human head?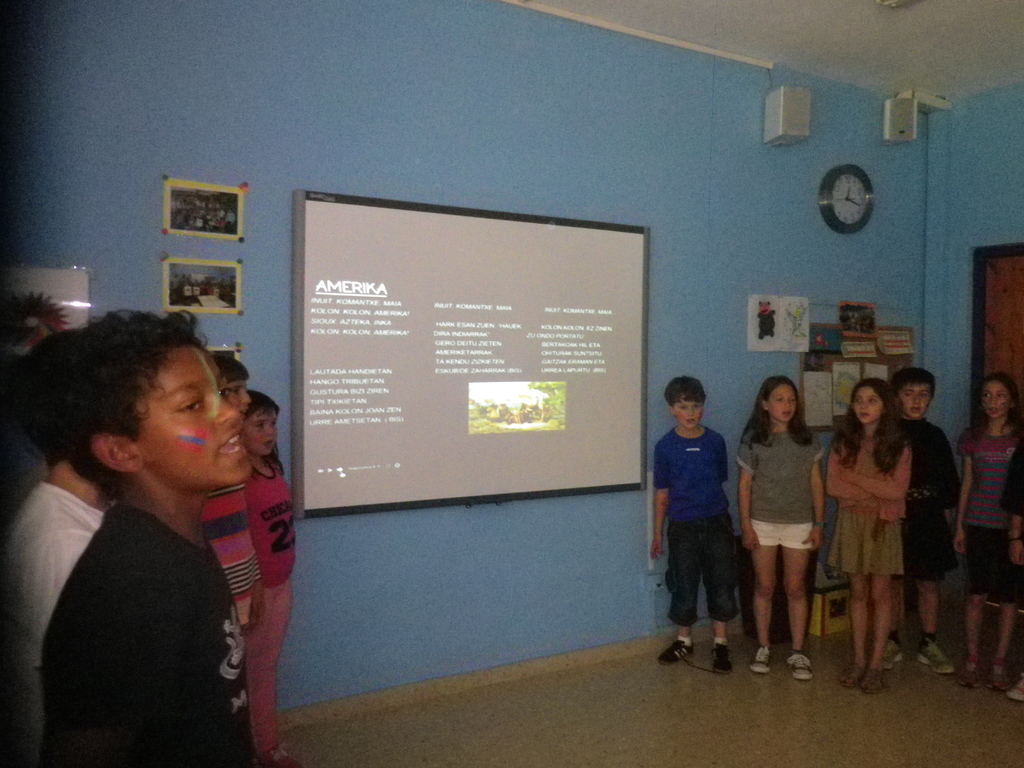
region(223, 362, 259, 415)
